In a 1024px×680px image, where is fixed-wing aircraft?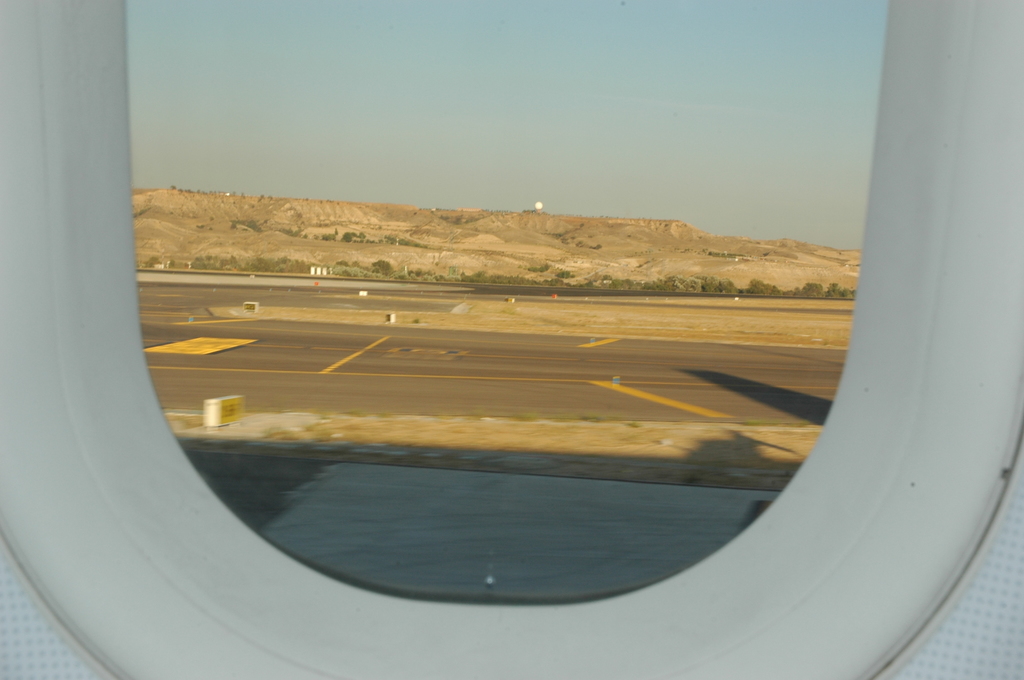
(0, 0, 1023, 679).
